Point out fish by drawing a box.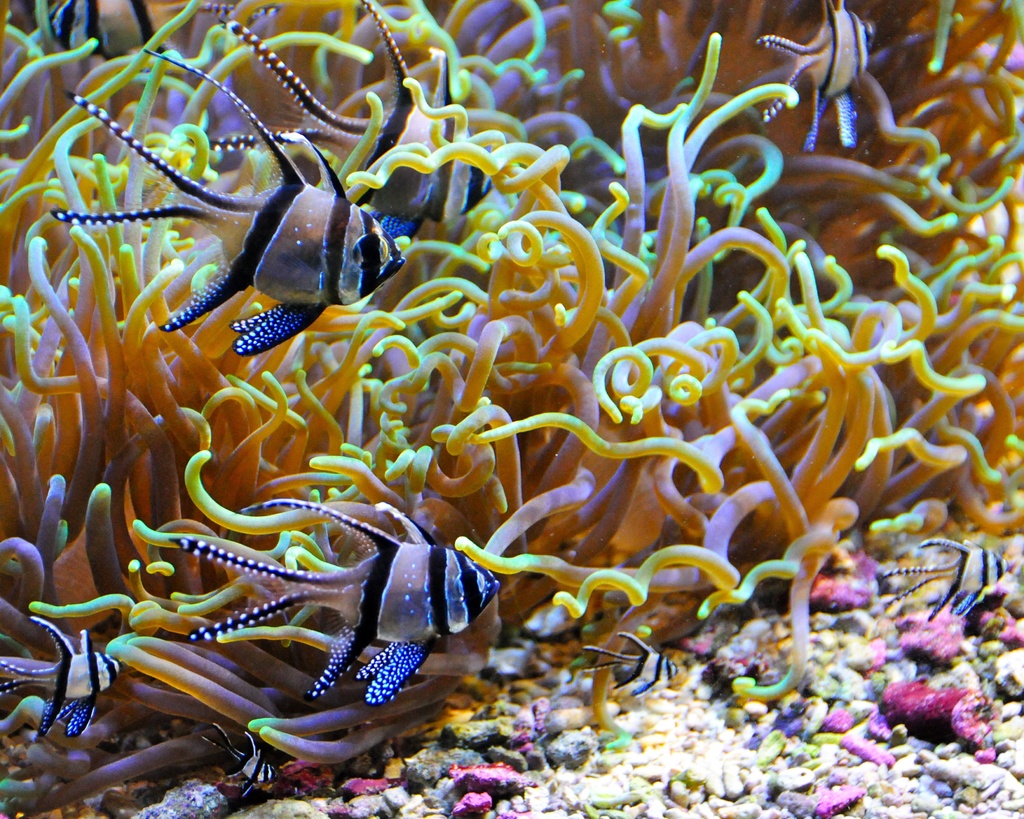
<region>203, 0, 492, 223</region>.
